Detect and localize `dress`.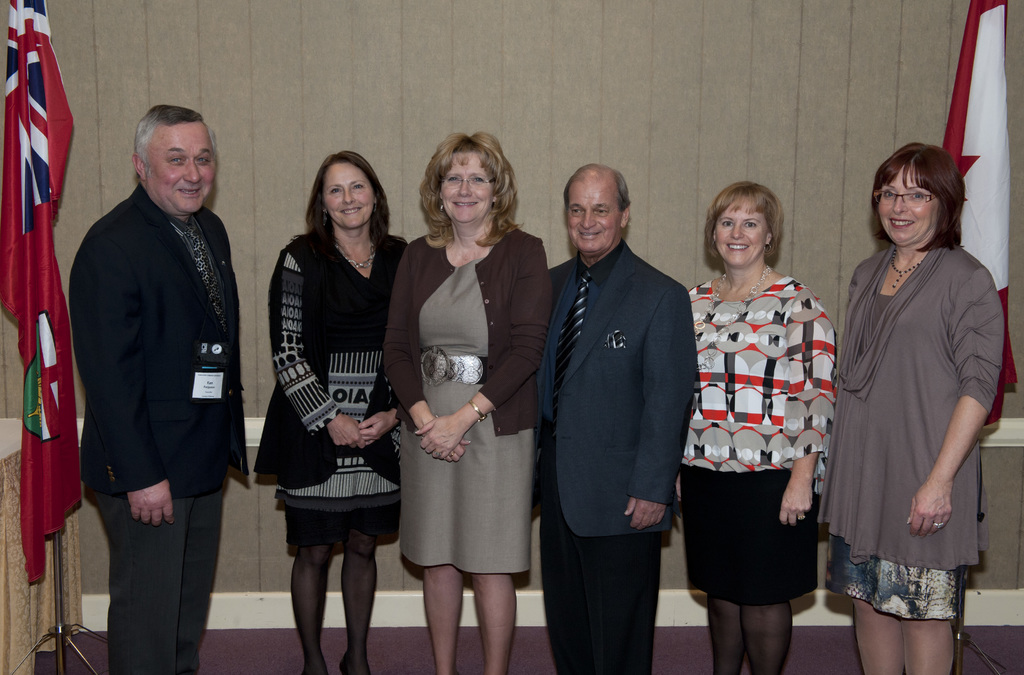
Localized at pyautogui.locateOnScreen(809, 240, 1005, 620).
